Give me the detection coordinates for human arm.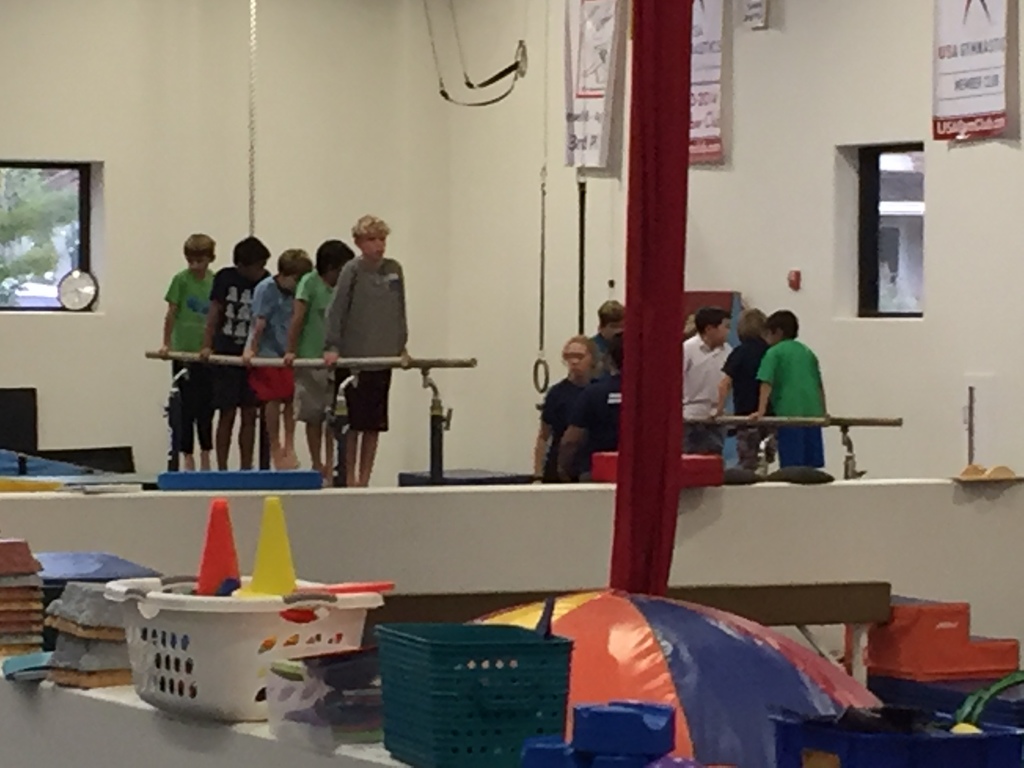
[left=388, top=256, right=420, bottom=372].
